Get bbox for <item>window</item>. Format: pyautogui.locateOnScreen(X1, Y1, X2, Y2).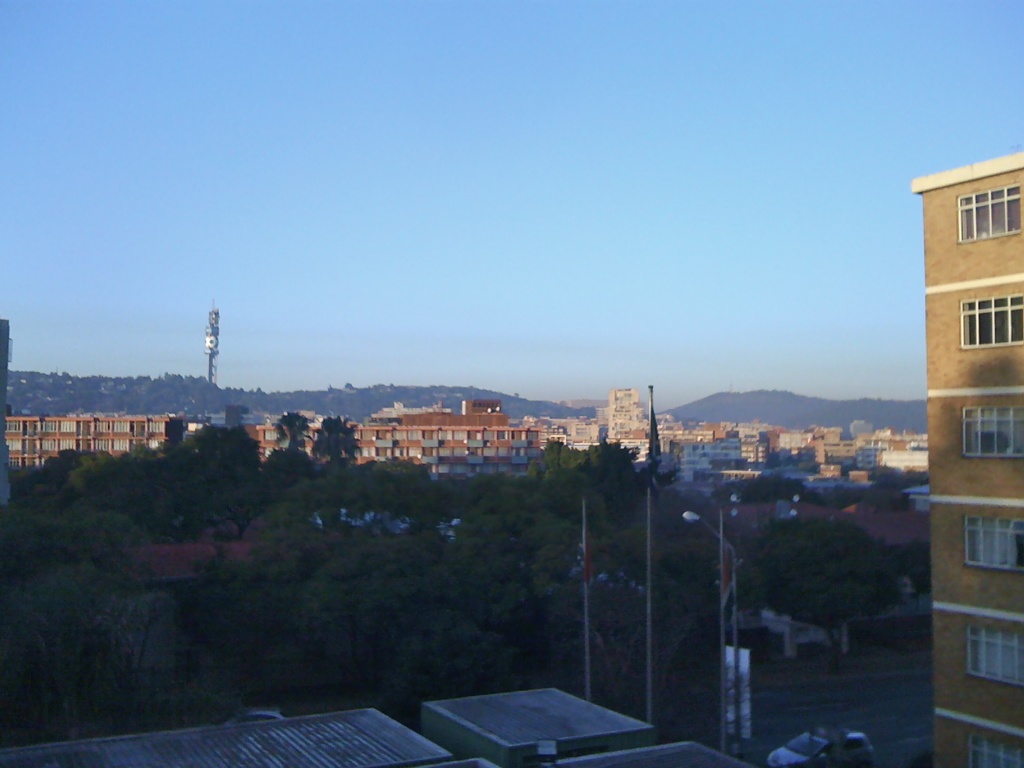
pyautogui.locateOnScreen(499, 447, 511, 460).
